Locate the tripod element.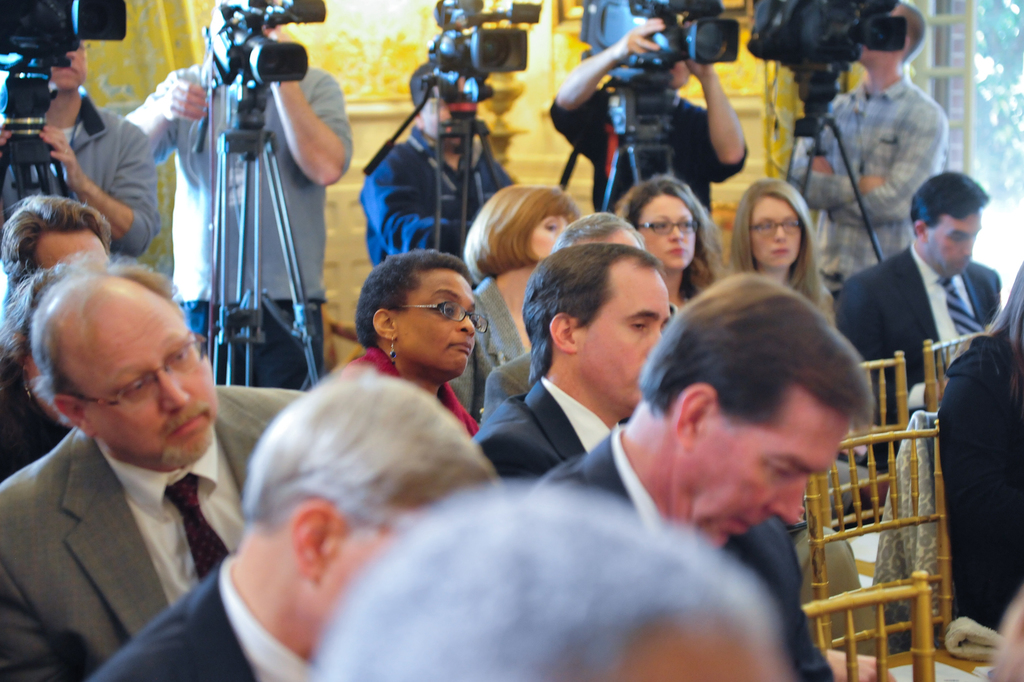
Element bbox: [604, 67, 682, 215].
